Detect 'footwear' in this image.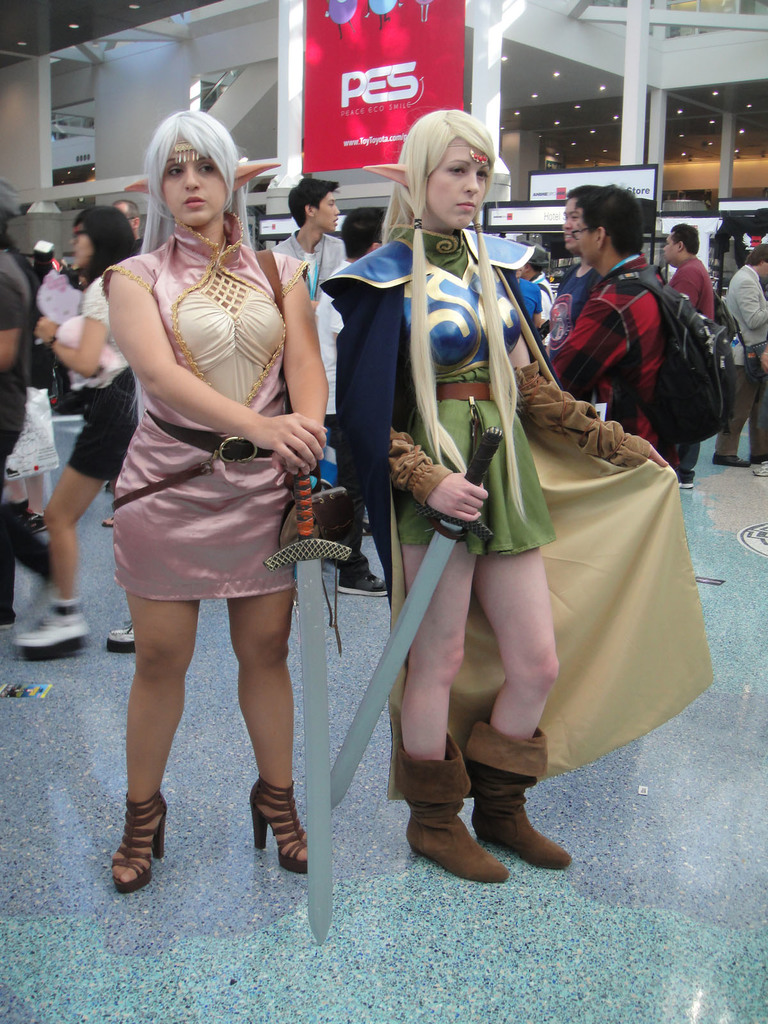
Detection: [676,470,694,490].
